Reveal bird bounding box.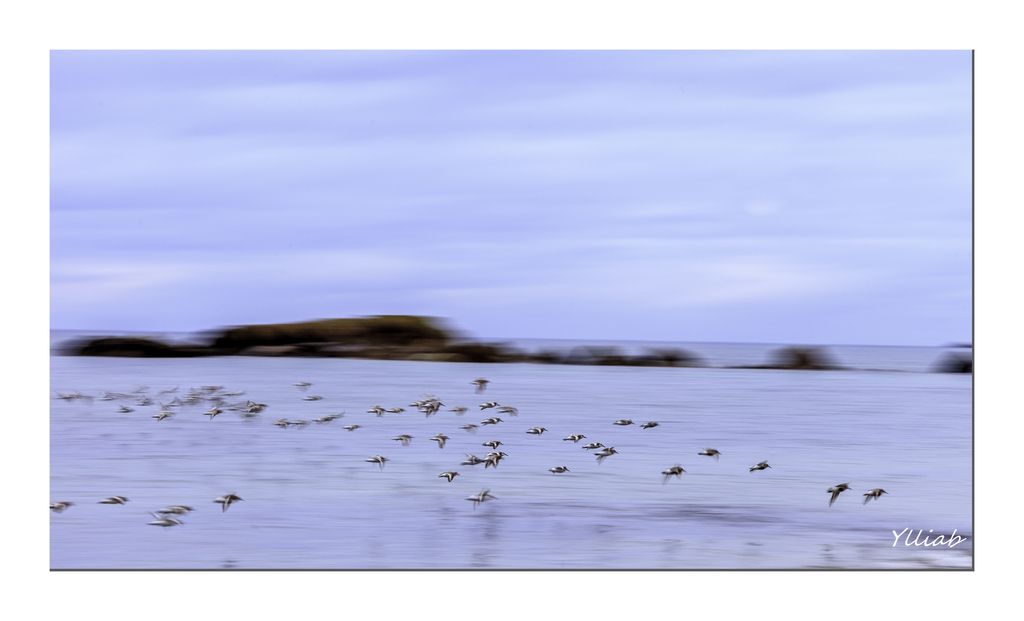
Revealed: <box>698,444,724,461</box>.
